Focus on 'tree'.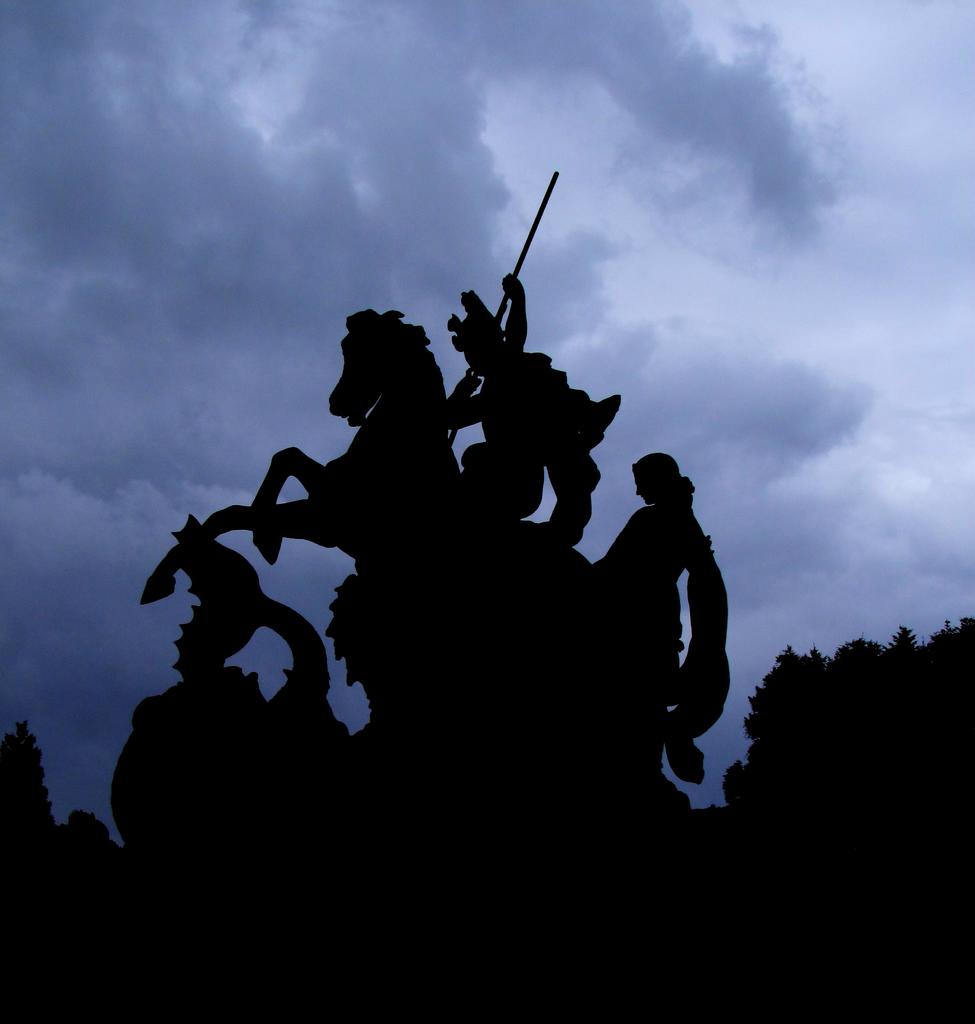
Focused at box=[717, 628, 971, 795].
